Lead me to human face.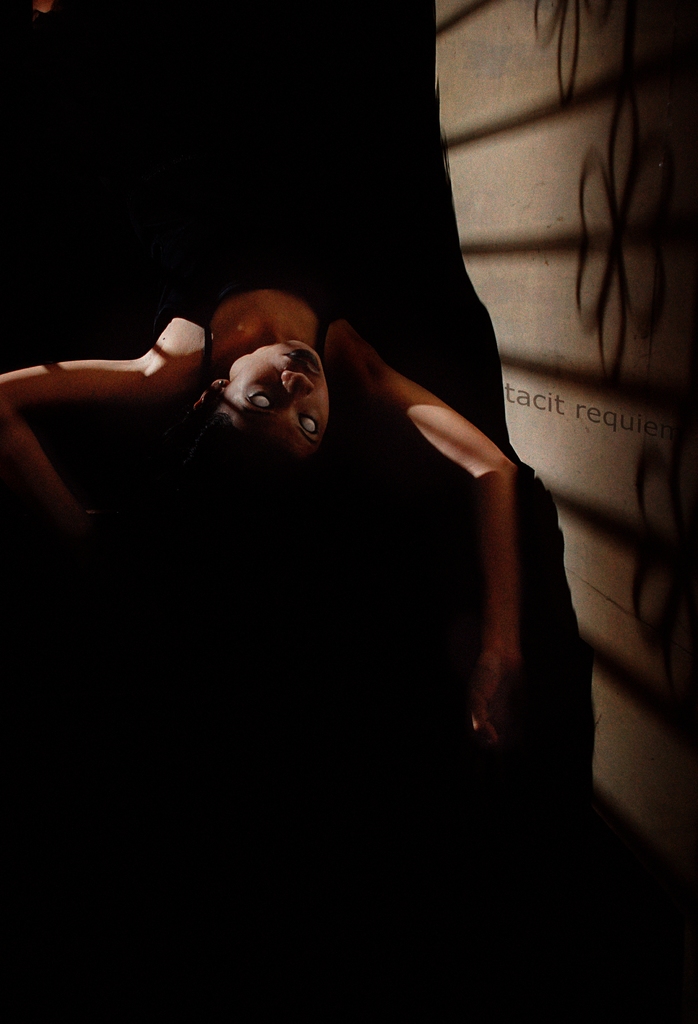
Lead to rect(235, 340, 336, 445).
